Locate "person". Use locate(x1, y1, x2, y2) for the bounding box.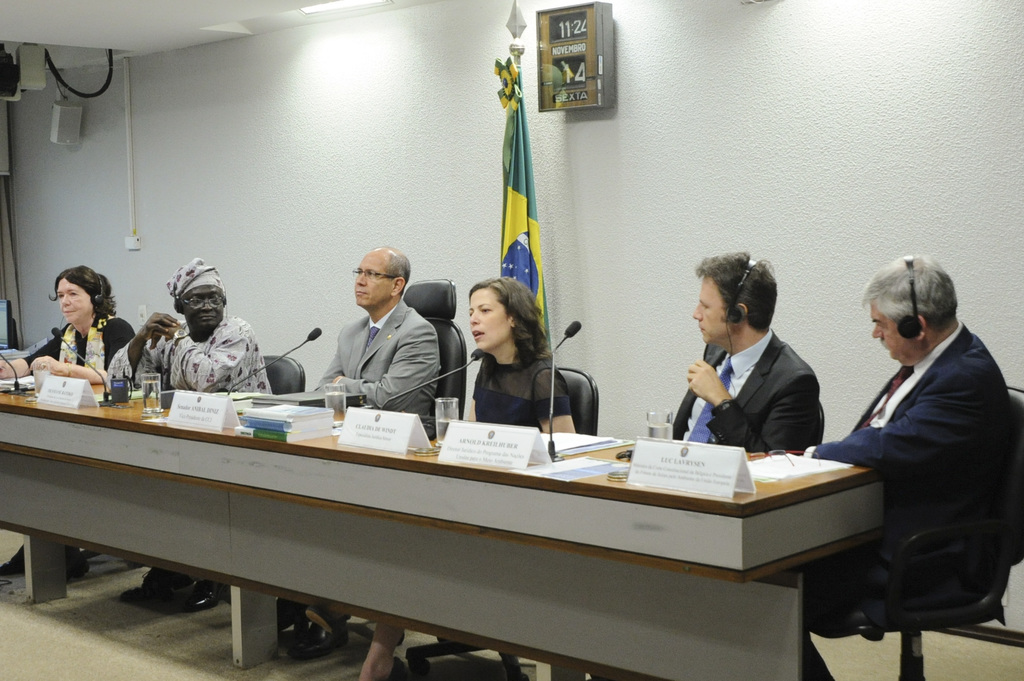
locate(281, 244, 442, 639).
